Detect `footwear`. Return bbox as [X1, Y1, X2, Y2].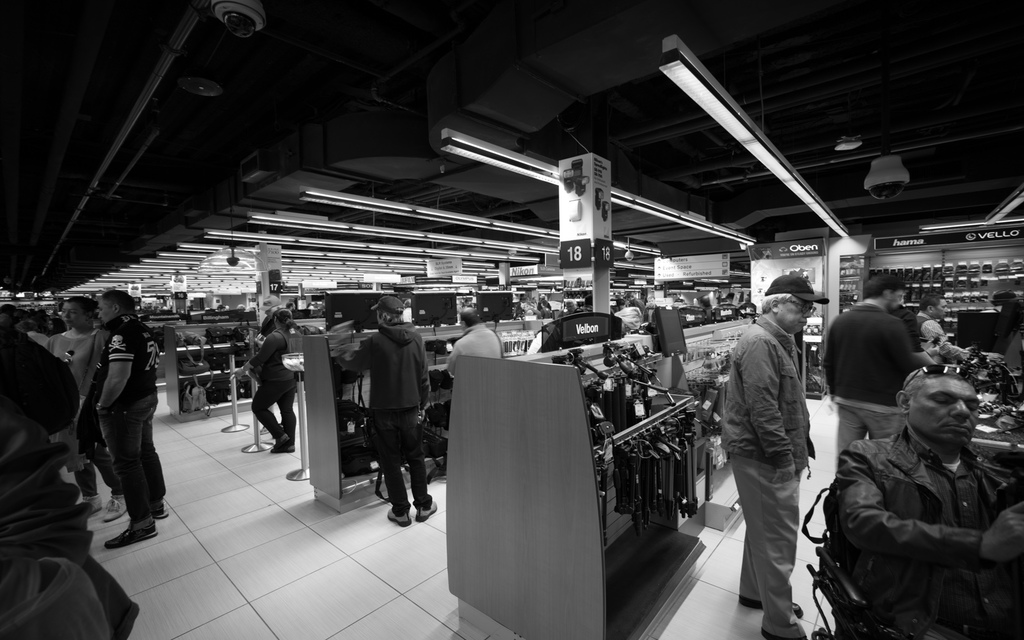
[99, 497, 132, 521].
